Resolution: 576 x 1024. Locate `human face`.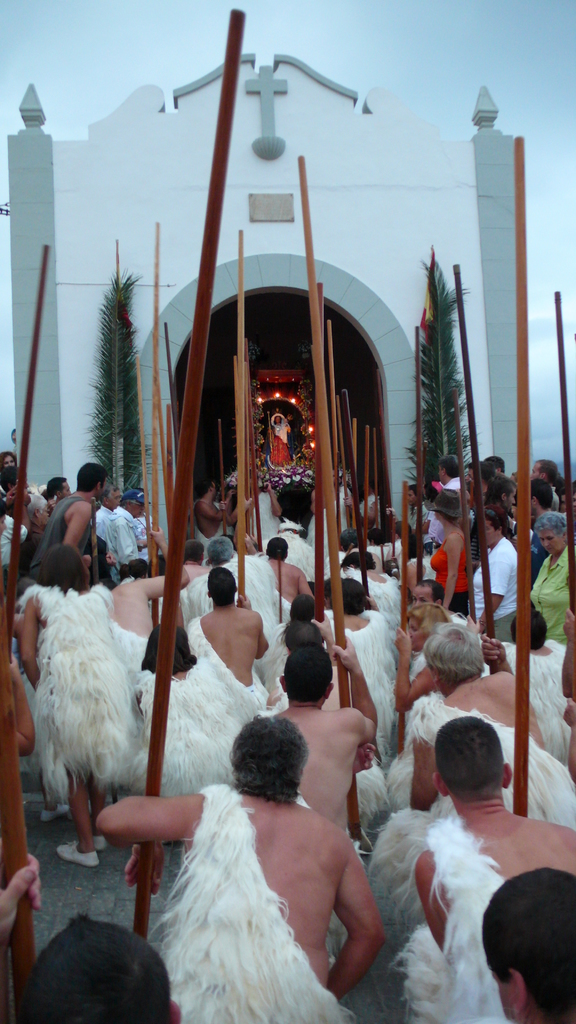
x1=540 y1=529 x2=566 y2=558.
